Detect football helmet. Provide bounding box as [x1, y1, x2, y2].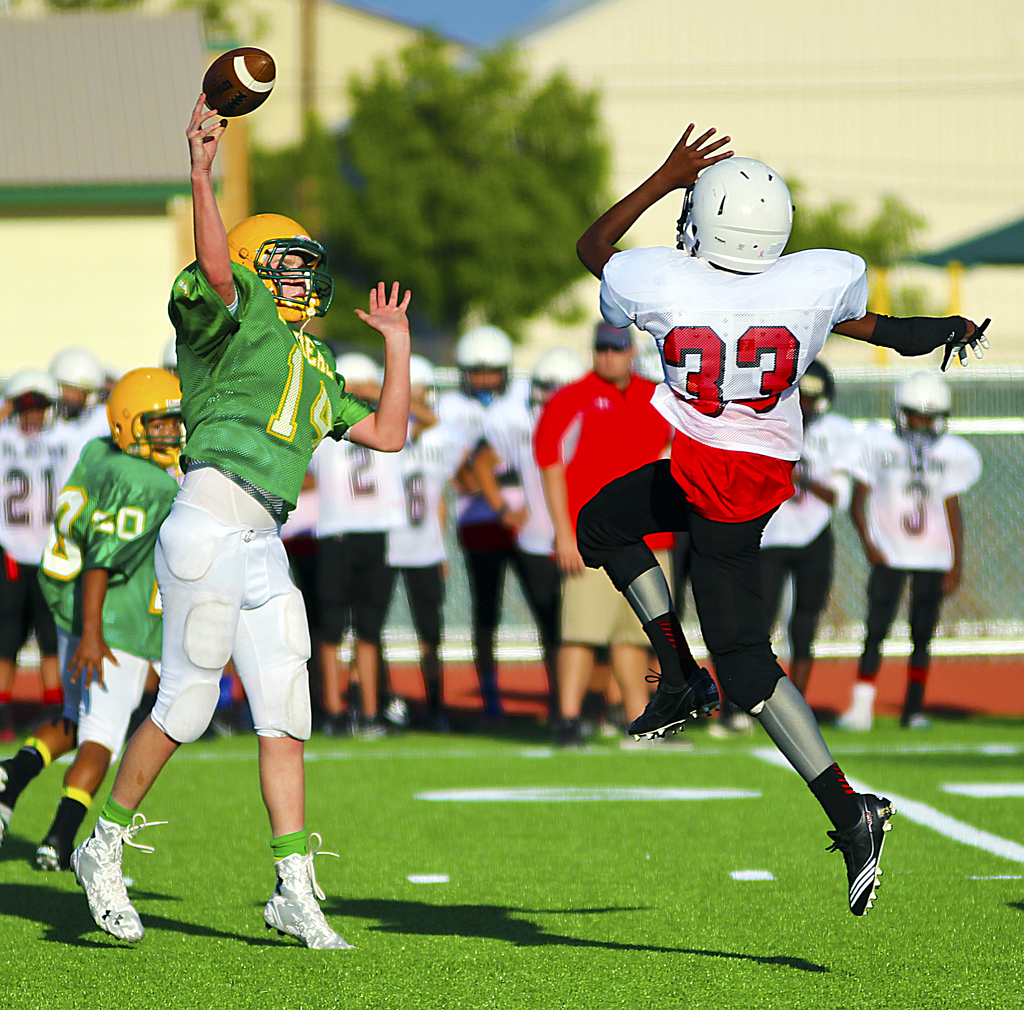
[884, 368, 949, 449].
